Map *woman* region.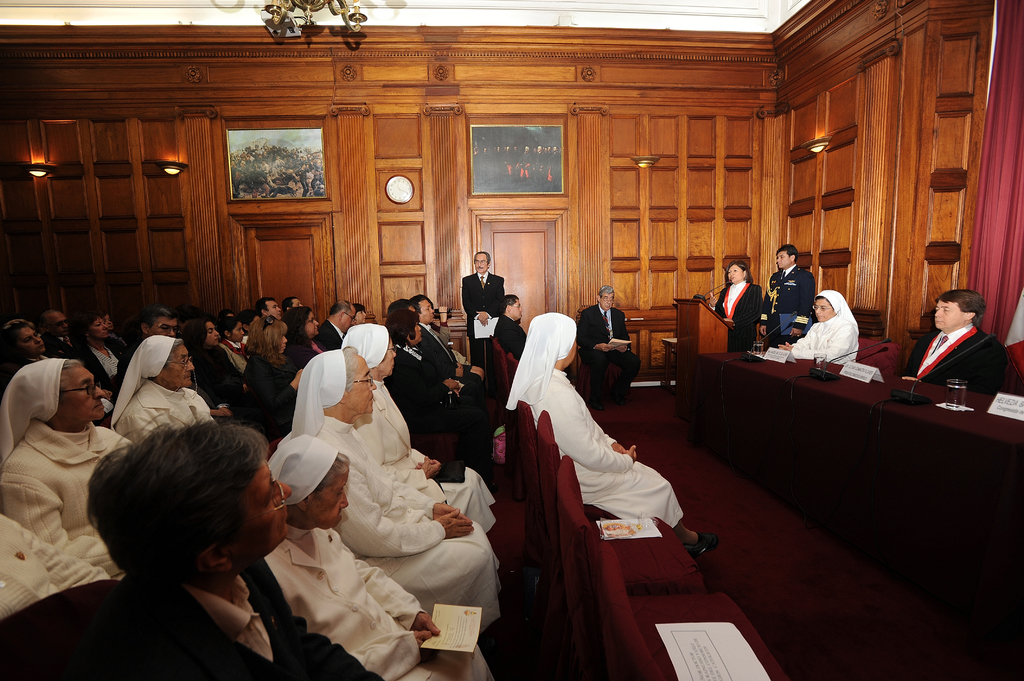
Mapped to BBox(501, 310, 719, 562).
